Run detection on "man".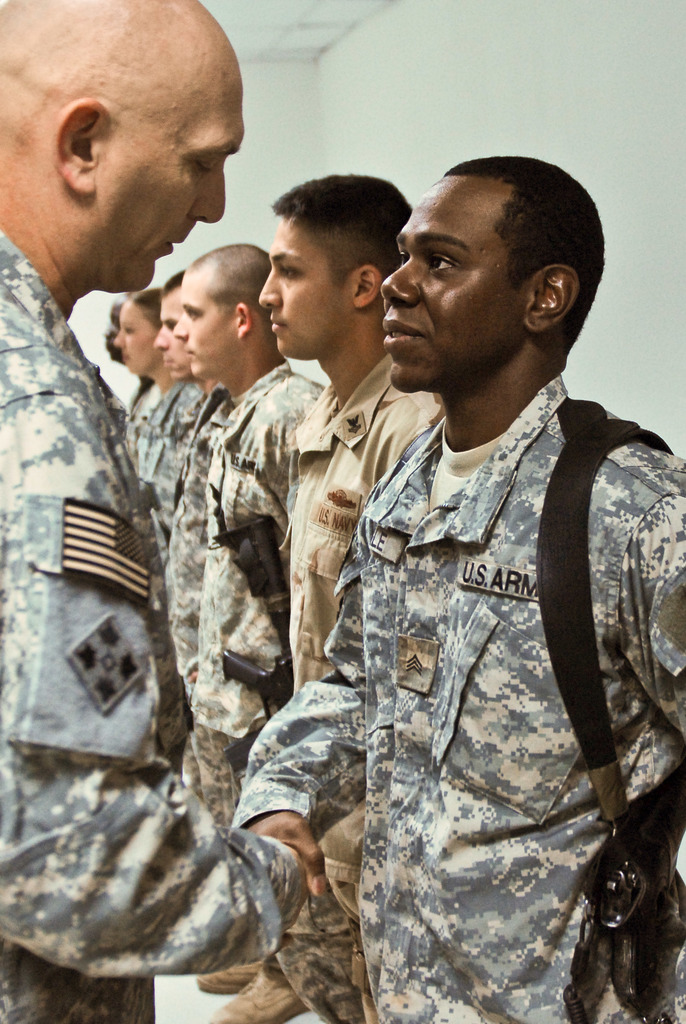
Result: [186,177,453,1023].
